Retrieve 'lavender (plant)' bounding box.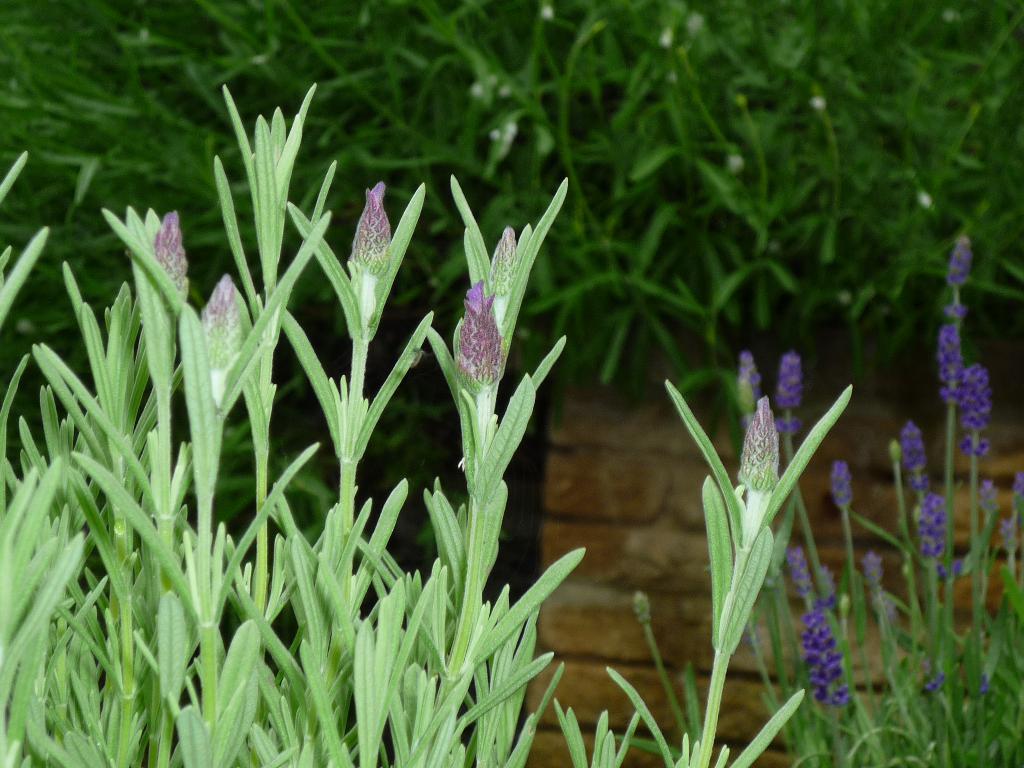
Bounding box: detection(900, 419, 936, 489).
